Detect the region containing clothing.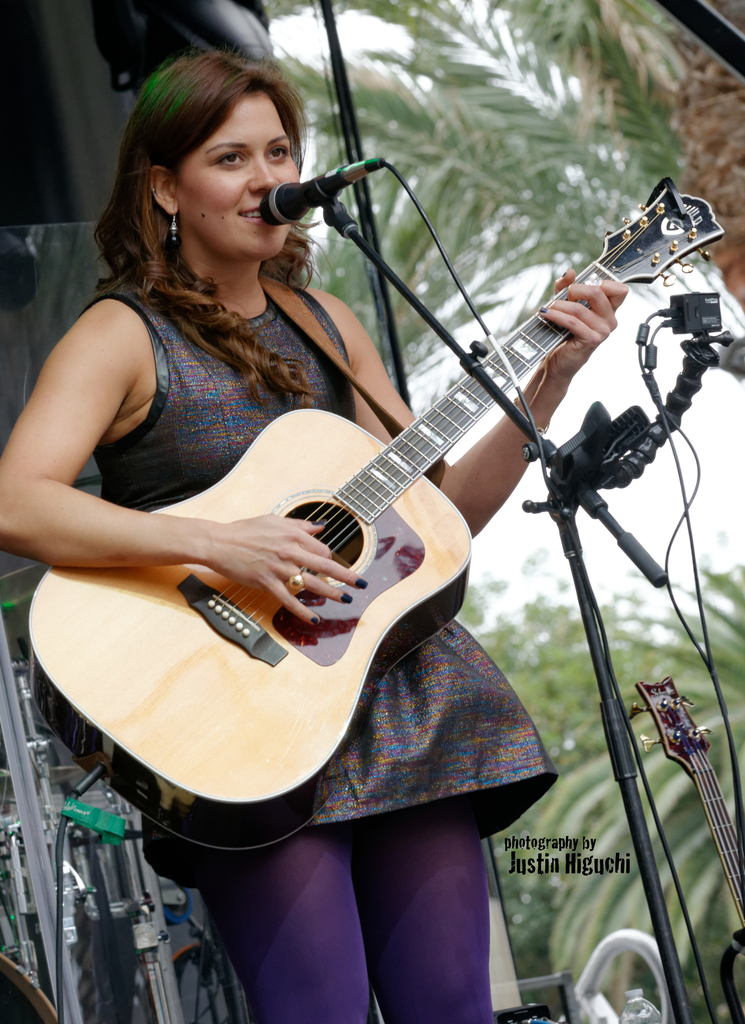
BBox(116, 115, 667, 888).
